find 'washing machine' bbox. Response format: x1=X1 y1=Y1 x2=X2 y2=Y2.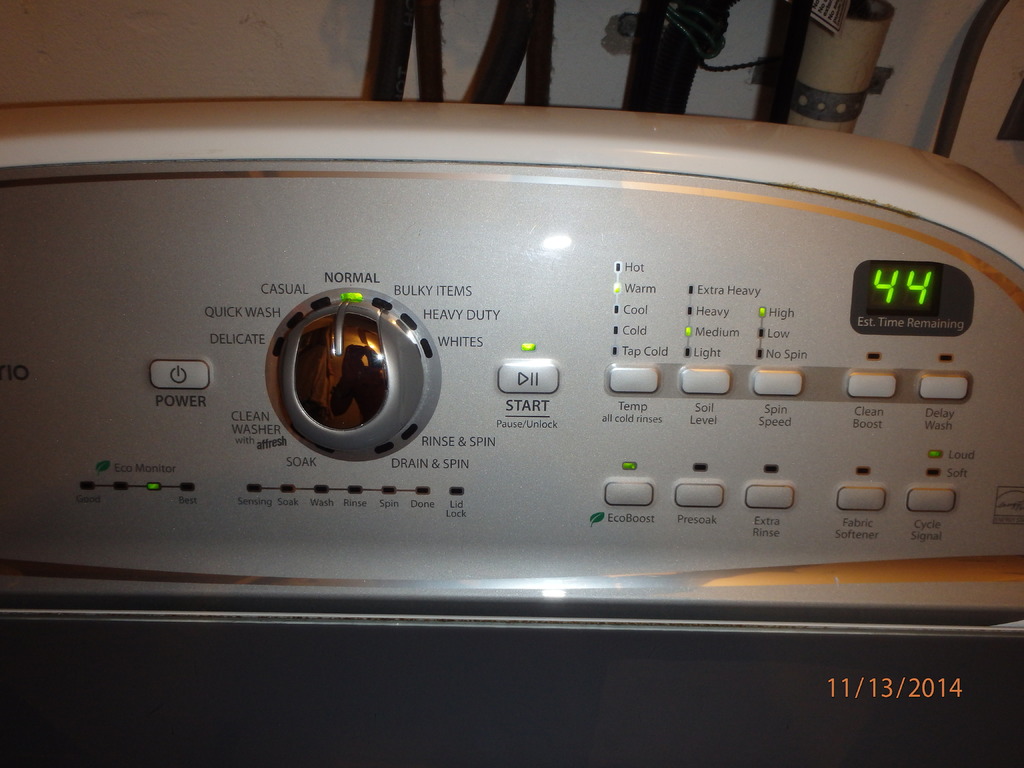
x1=0 y1=106 x2=1023 y2=767.
